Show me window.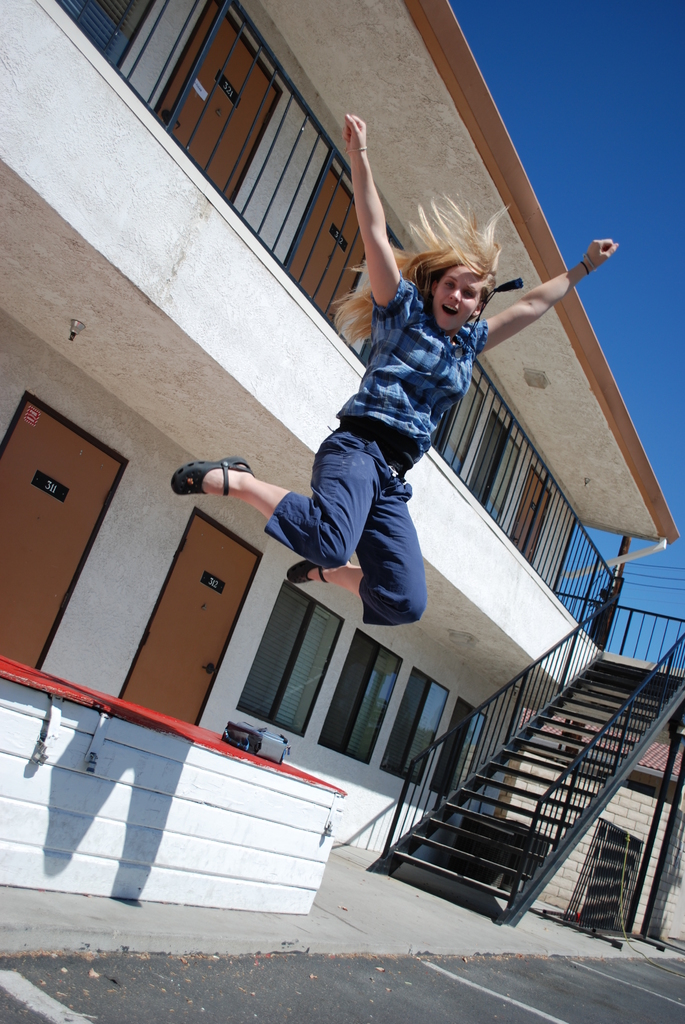
window is here: (317,625,403,760).
